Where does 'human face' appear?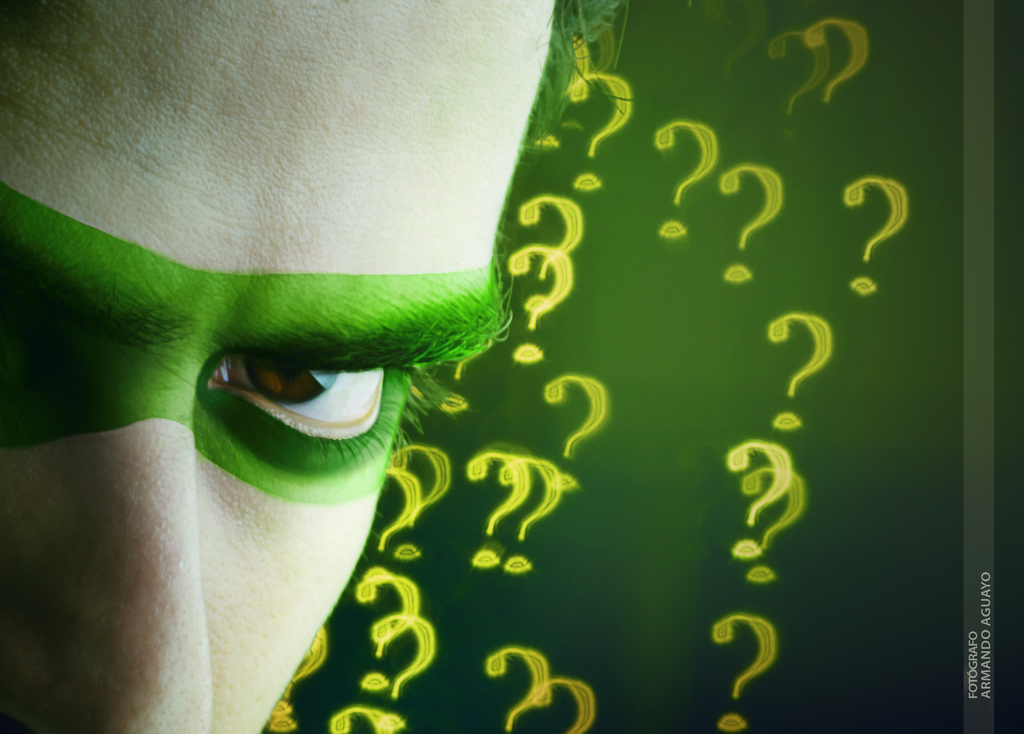
Appears at <box>0,0,552,733</box>.
